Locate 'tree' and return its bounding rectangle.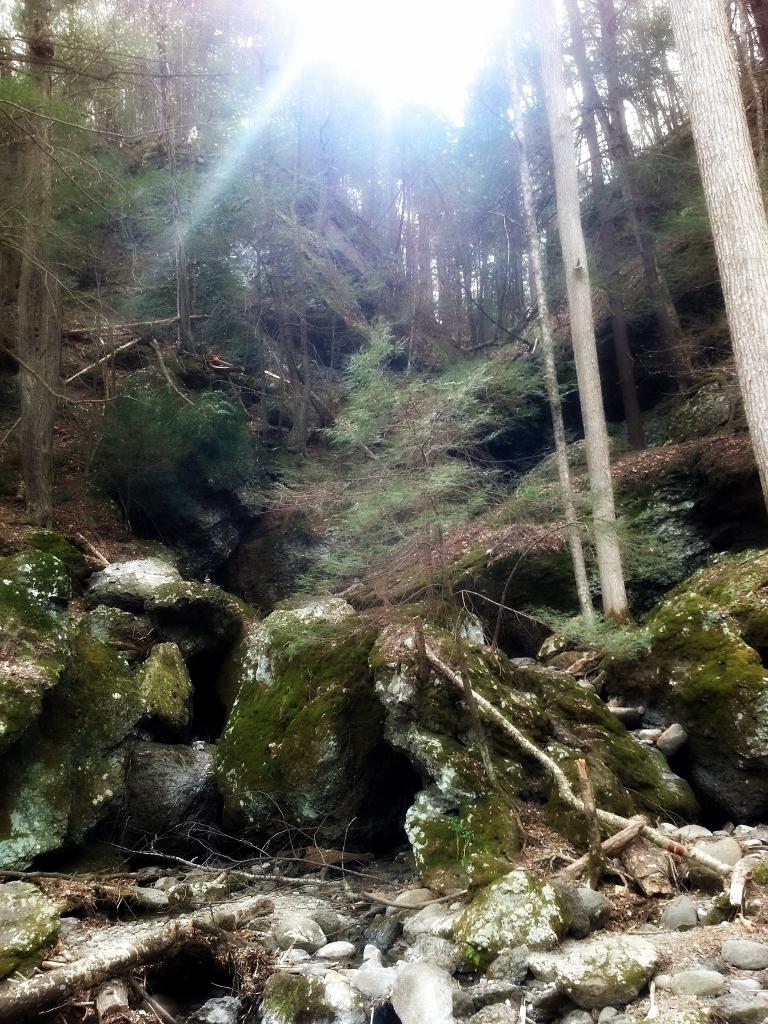
[492, 37, 767, 679].
